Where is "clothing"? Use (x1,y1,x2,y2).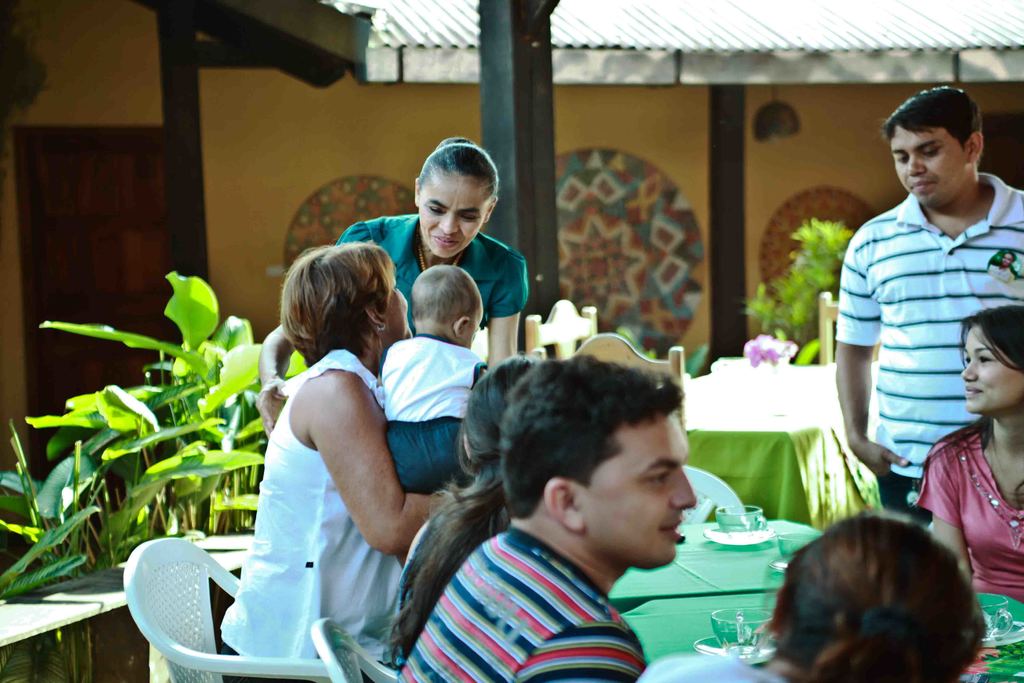
(636,644,794,682).
